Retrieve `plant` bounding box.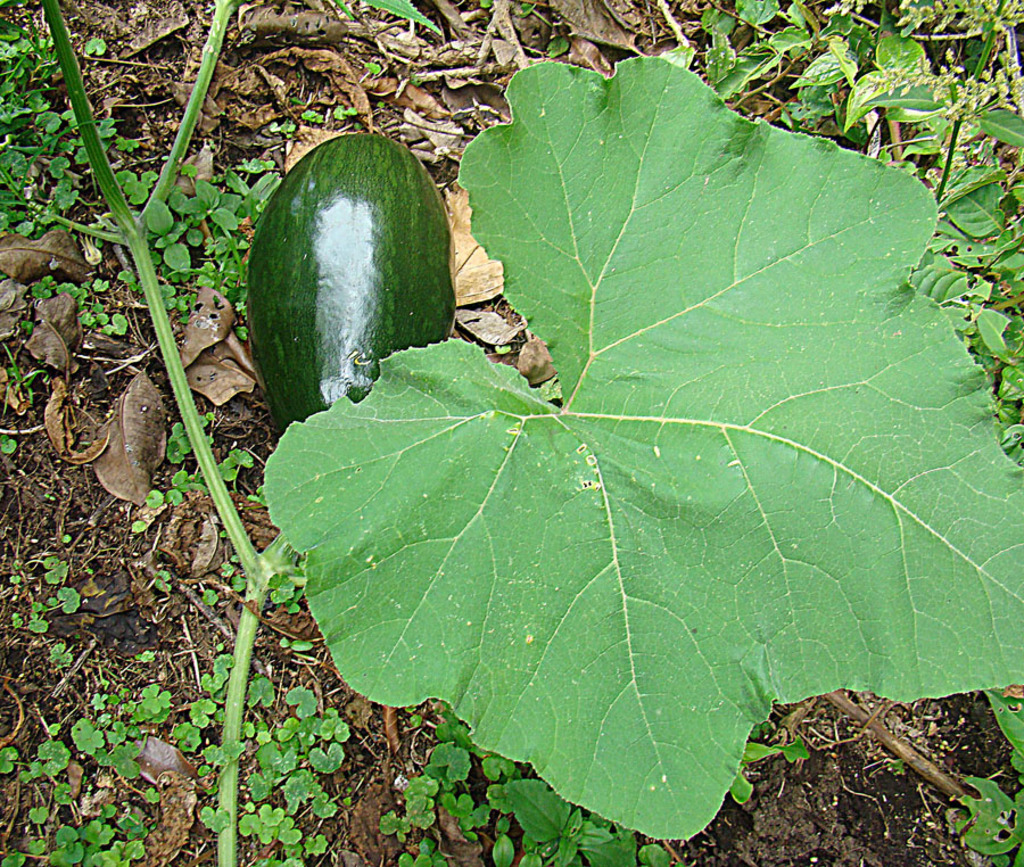
Bounding box: box=[0, 364, 41, 406].
